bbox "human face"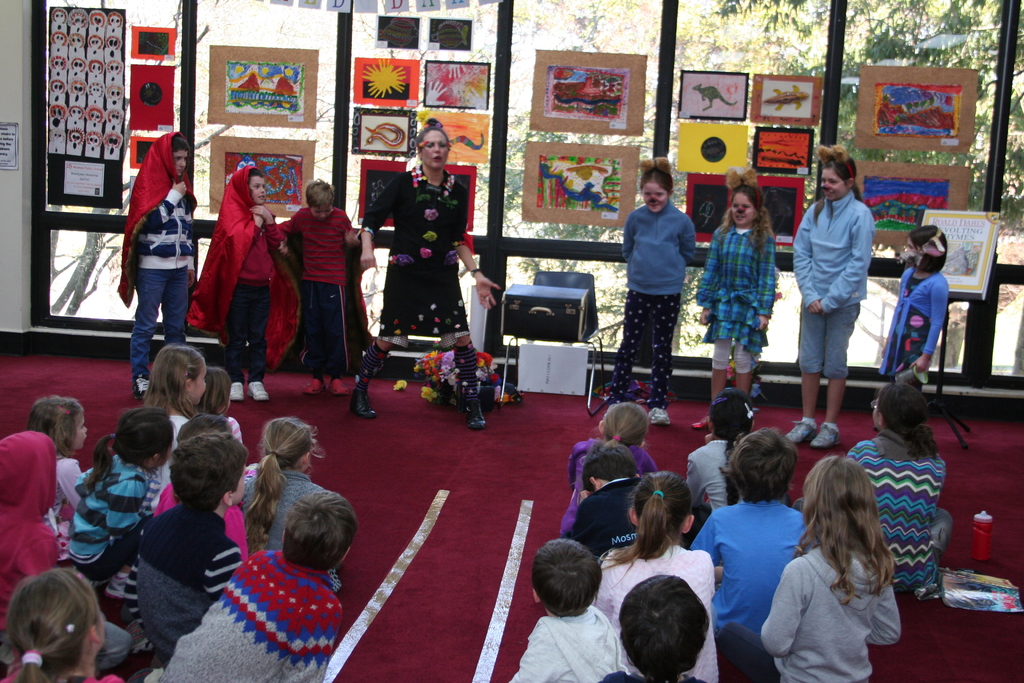
[248,176,268,204]
